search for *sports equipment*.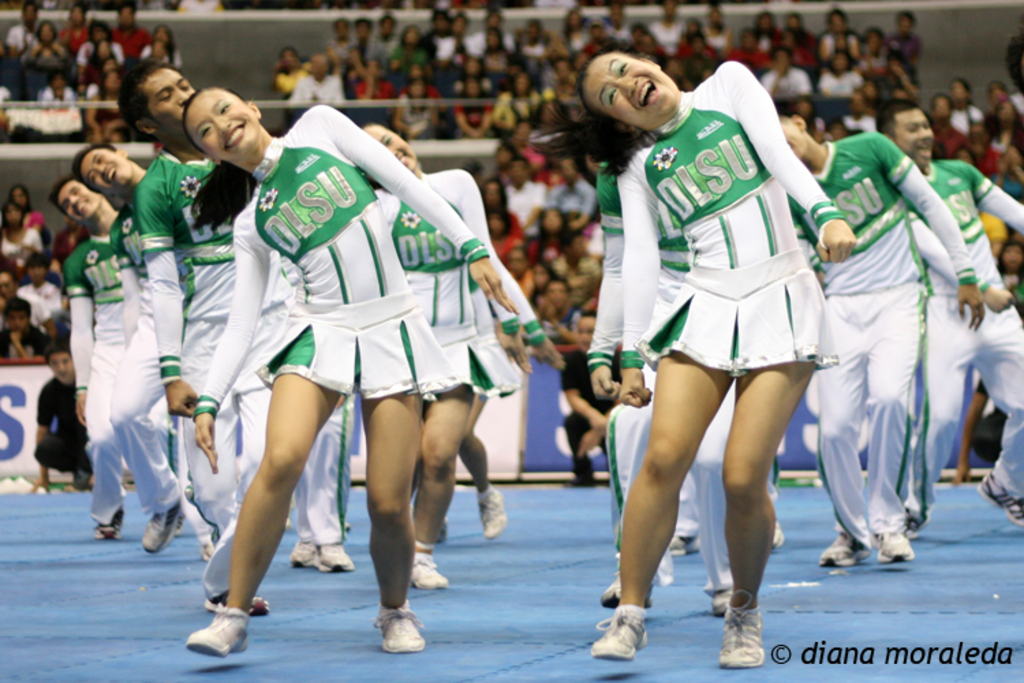
Found at <bbox>180, 601, 251, 660</bbox>.
